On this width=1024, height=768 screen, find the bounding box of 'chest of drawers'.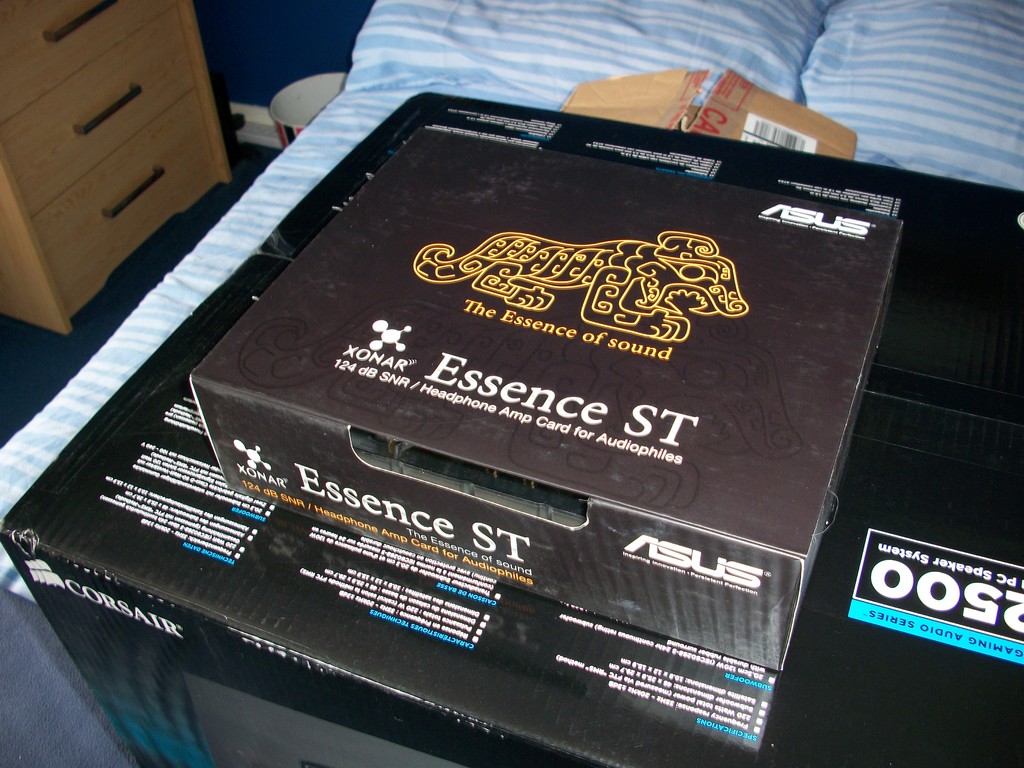
Bounding box: bbox(0, 0, 234, 339).
